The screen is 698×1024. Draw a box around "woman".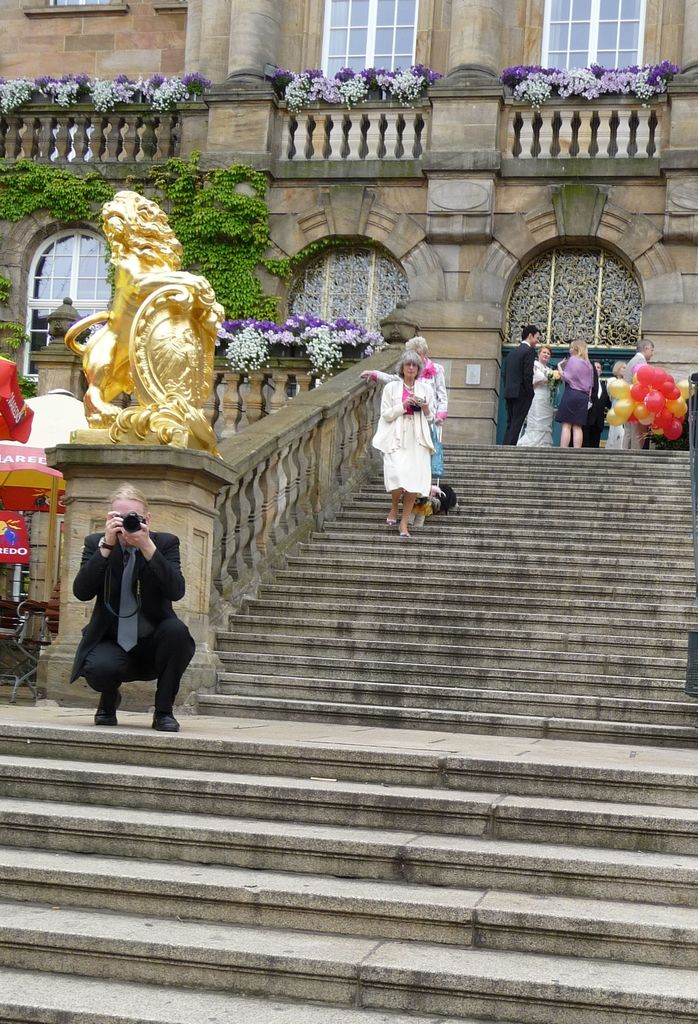
602/360/630/445.
